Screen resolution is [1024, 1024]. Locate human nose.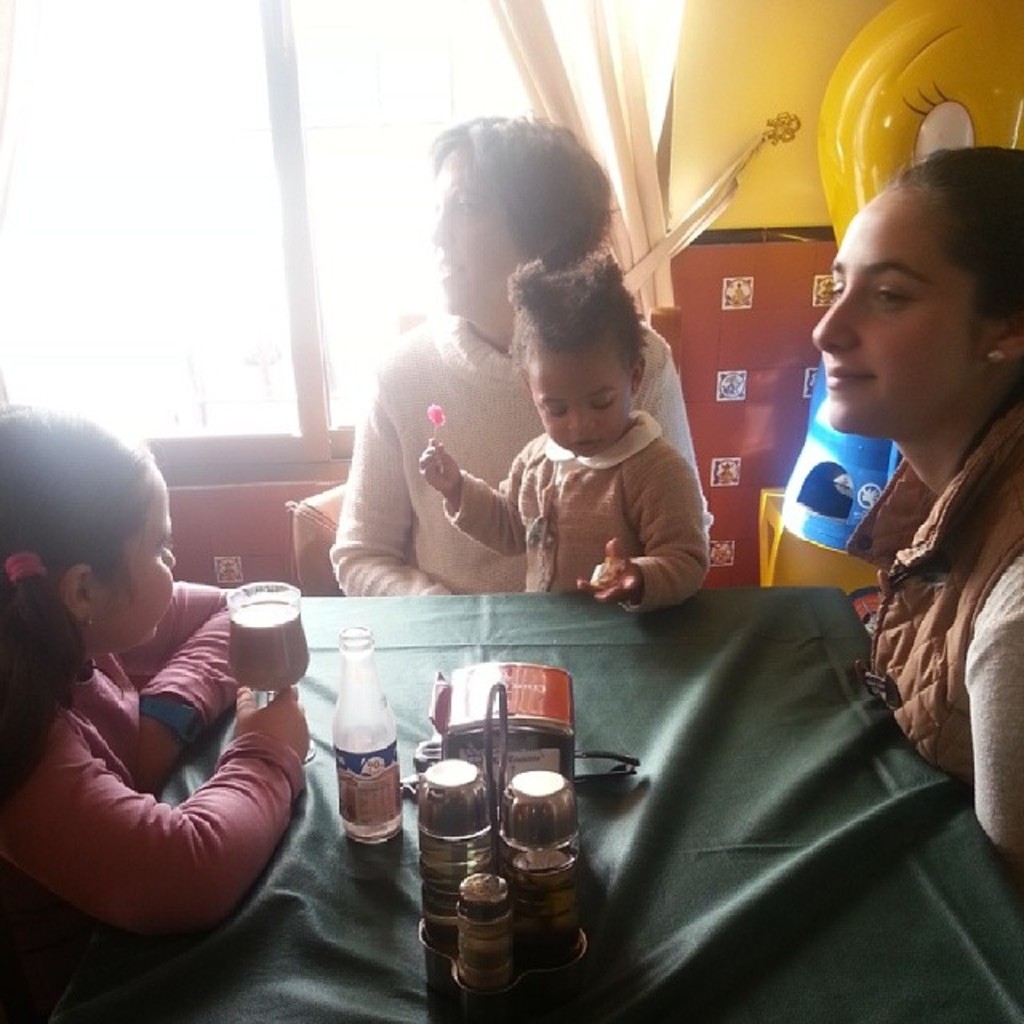
Rect(160, 546, 178, 571).
